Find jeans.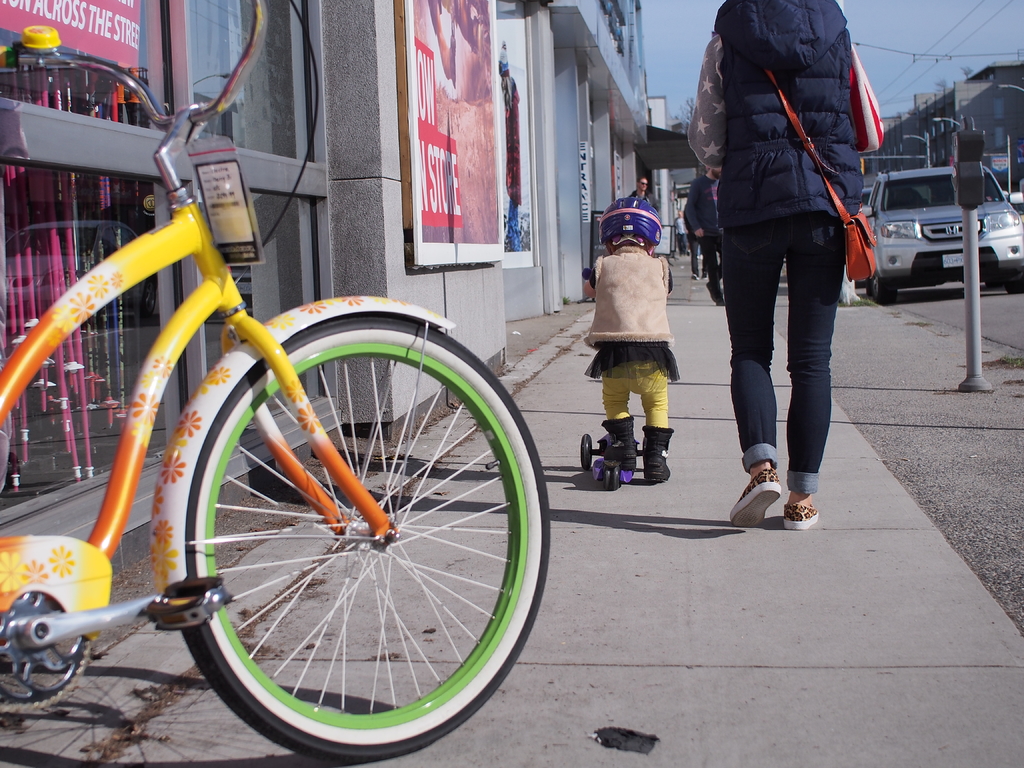
(719,209,851,500).
